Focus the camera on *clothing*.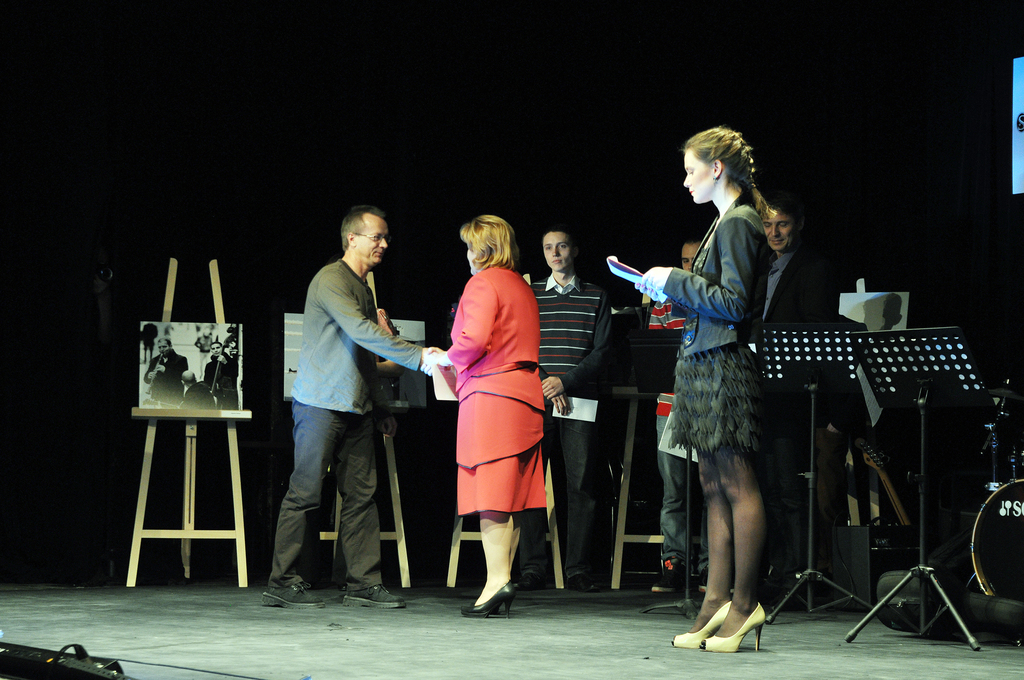
Focus region: [666, 188, 760, 640].
